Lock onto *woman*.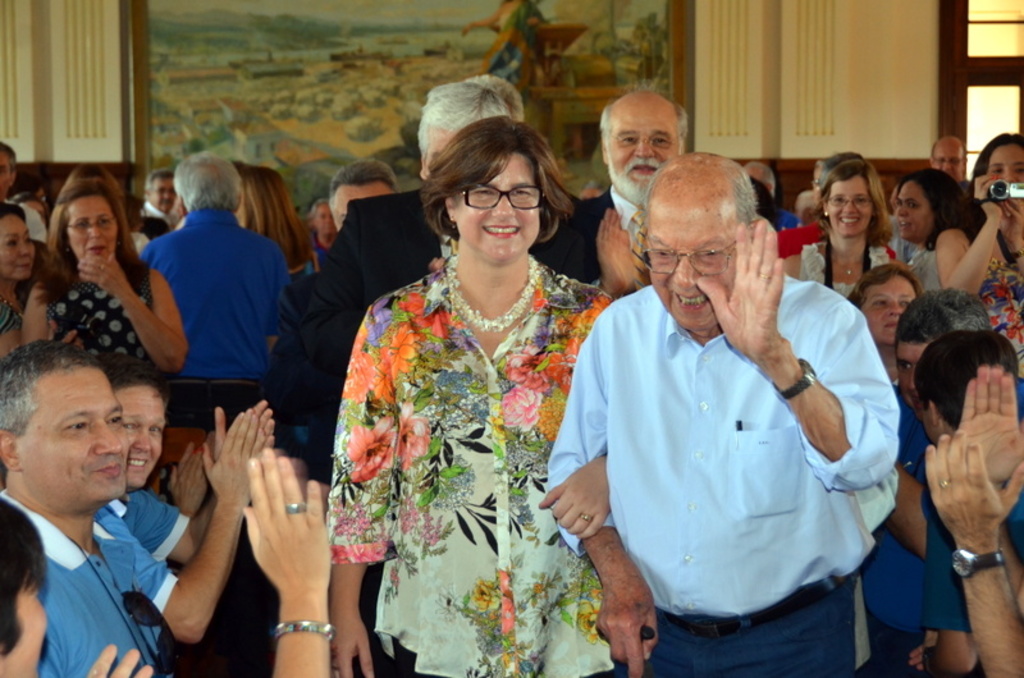
Locked: bbox=[785, 161, 893, 299].
